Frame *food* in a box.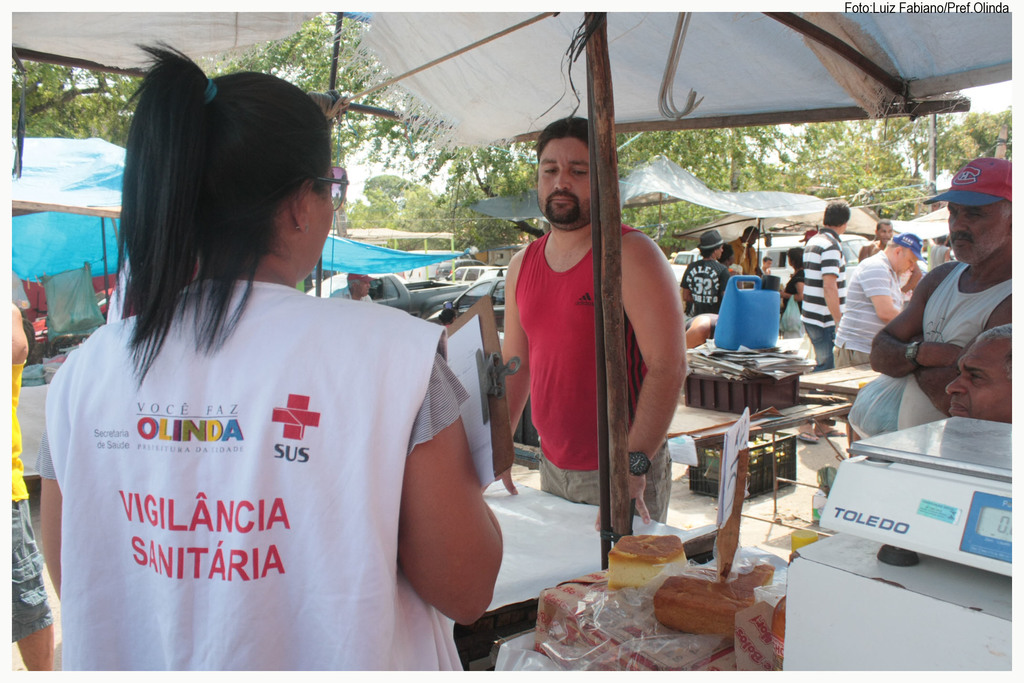
x1=607, y1=530, x2=687, y2=589.
